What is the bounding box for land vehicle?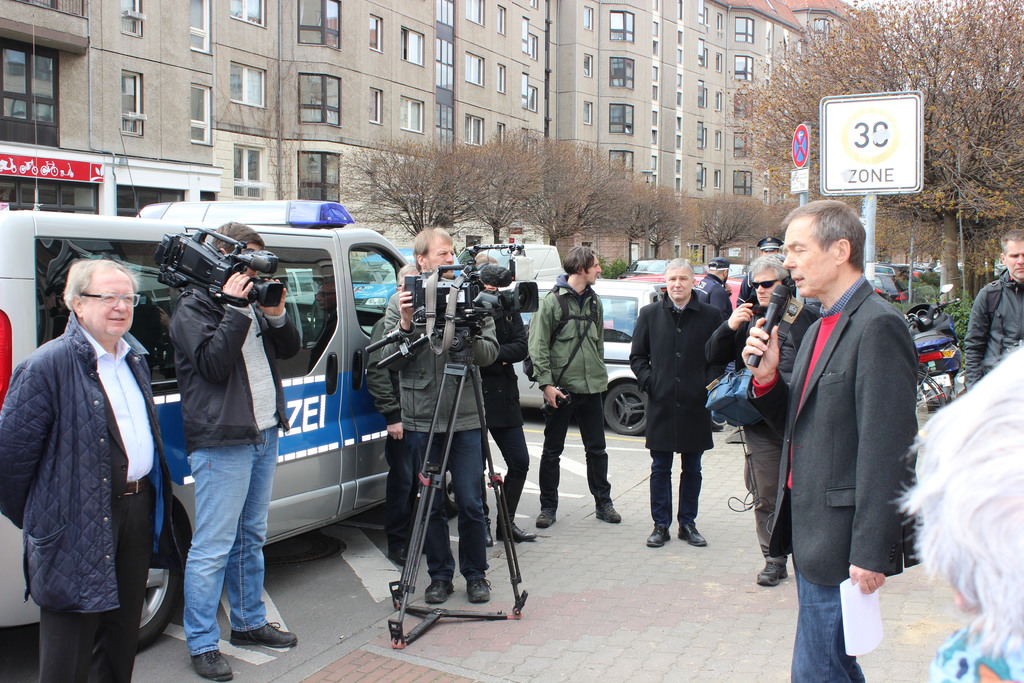
(286,266,315,301).
